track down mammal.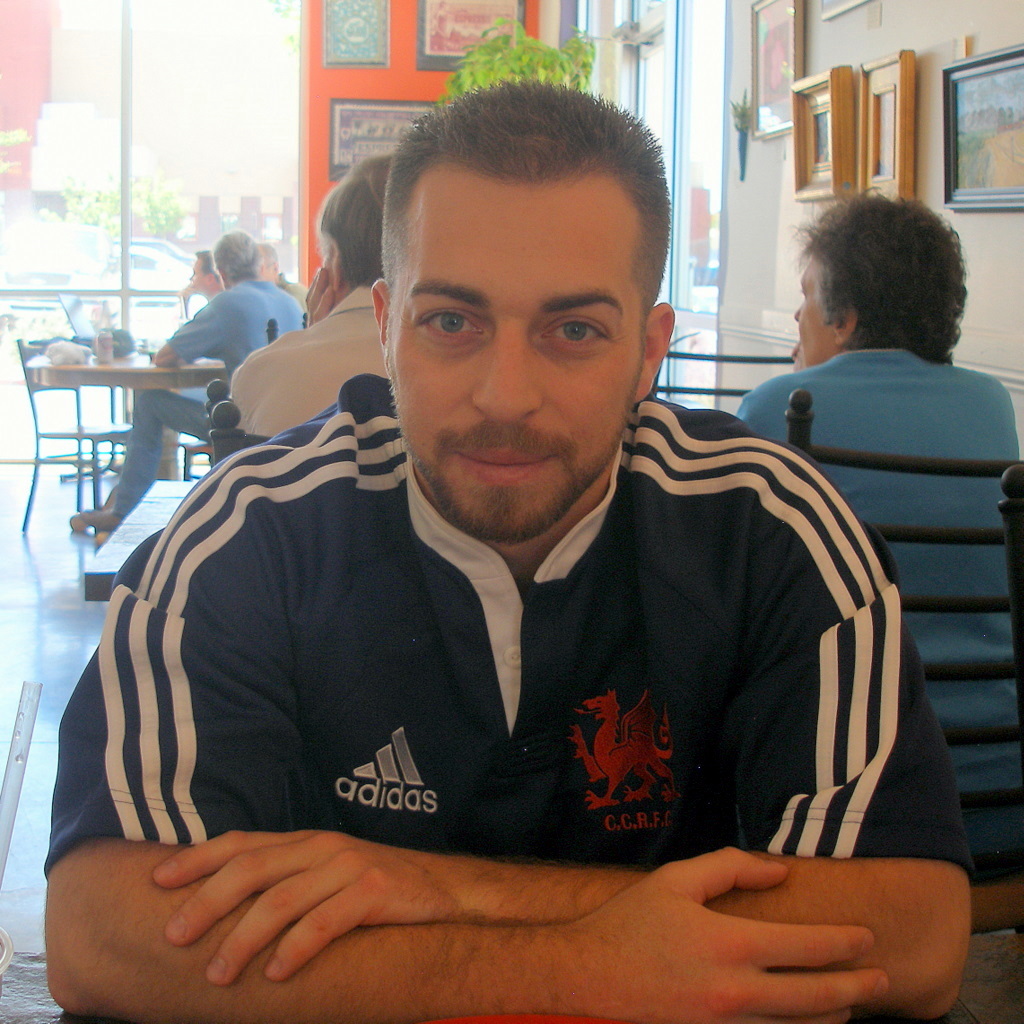
Tracked to 50:134:1022:1022.
